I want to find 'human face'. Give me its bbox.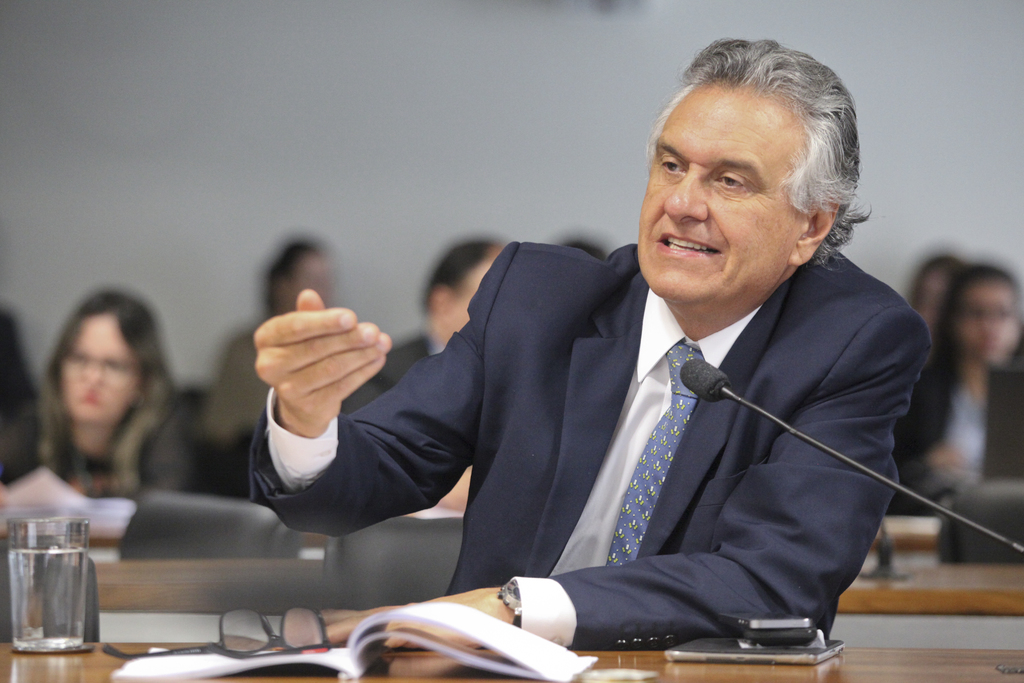
<bbox>633, 86, 808, 301</bbox>.
